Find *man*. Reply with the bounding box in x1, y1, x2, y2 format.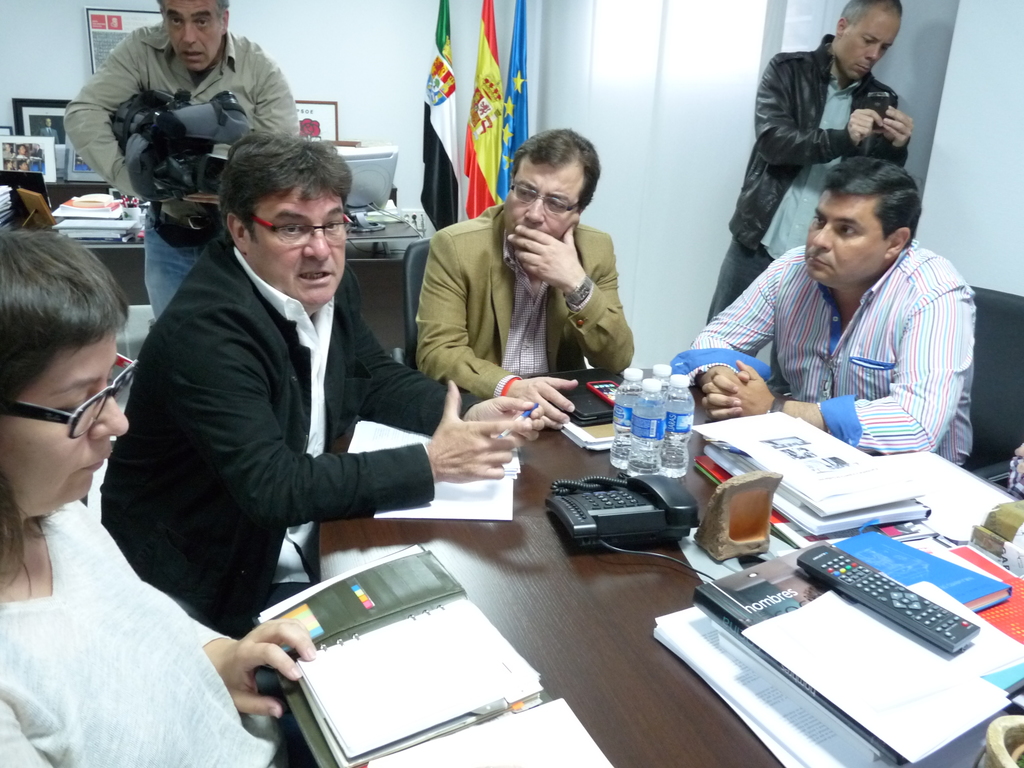
99, 131, 546, 641.
